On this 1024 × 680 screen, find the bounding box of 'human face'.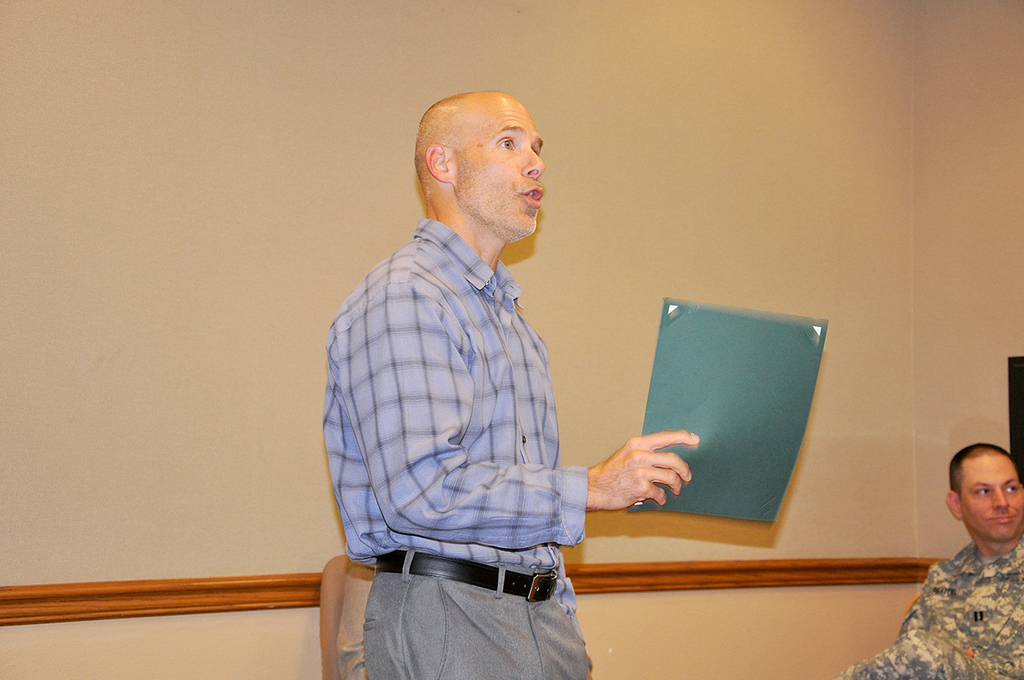
Bounding box: bbox(963, 454, 1023, 540).
